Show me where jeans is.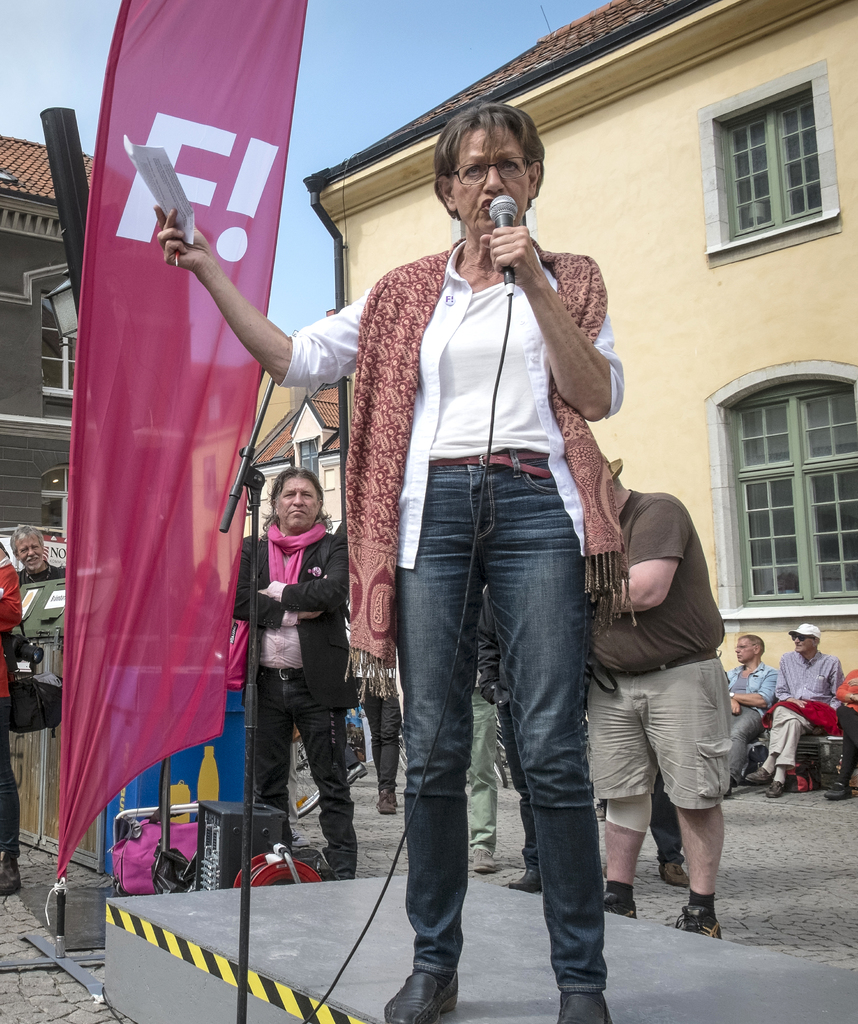
jeans is at detection(246, 669, 354, 874).
